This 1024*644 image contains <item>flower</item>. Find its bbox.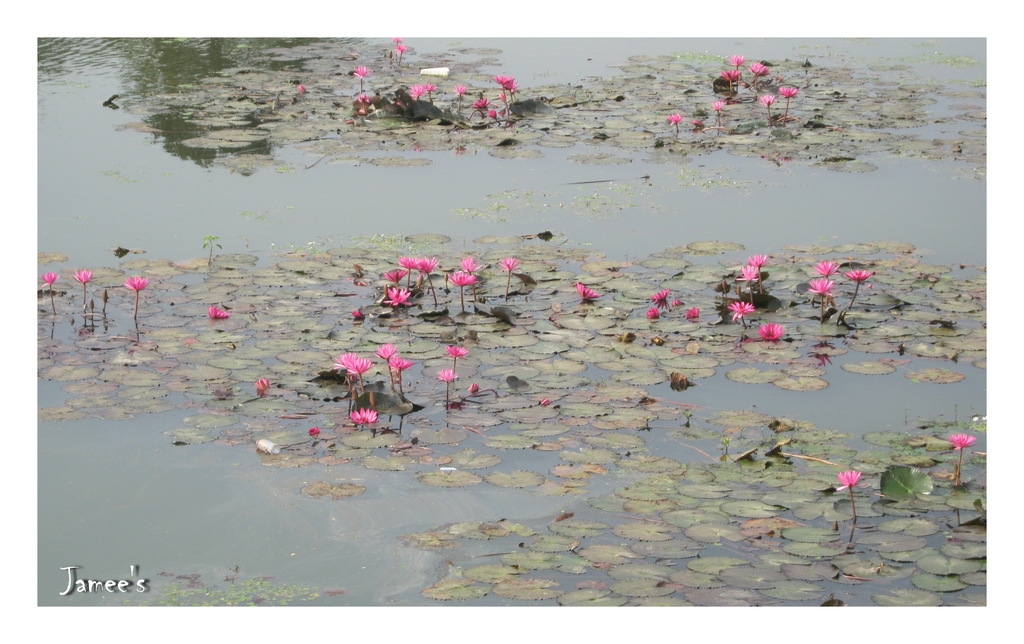
select_region(390, 36, 403, 44).
